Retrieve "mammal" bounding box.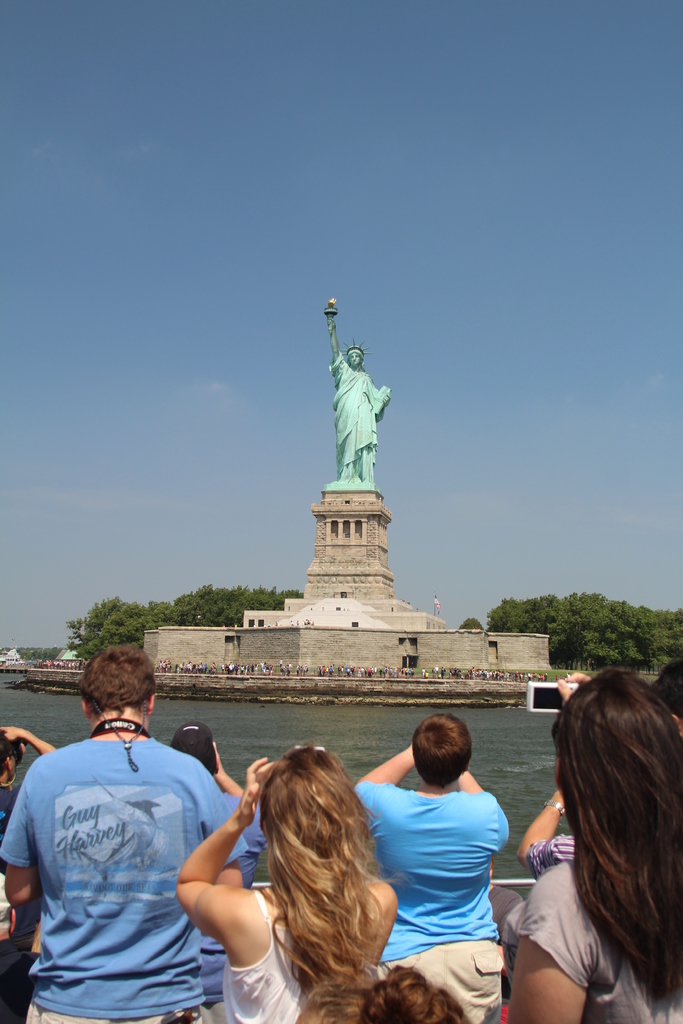
Bounding box: box=[274, 619, 276, 626].
